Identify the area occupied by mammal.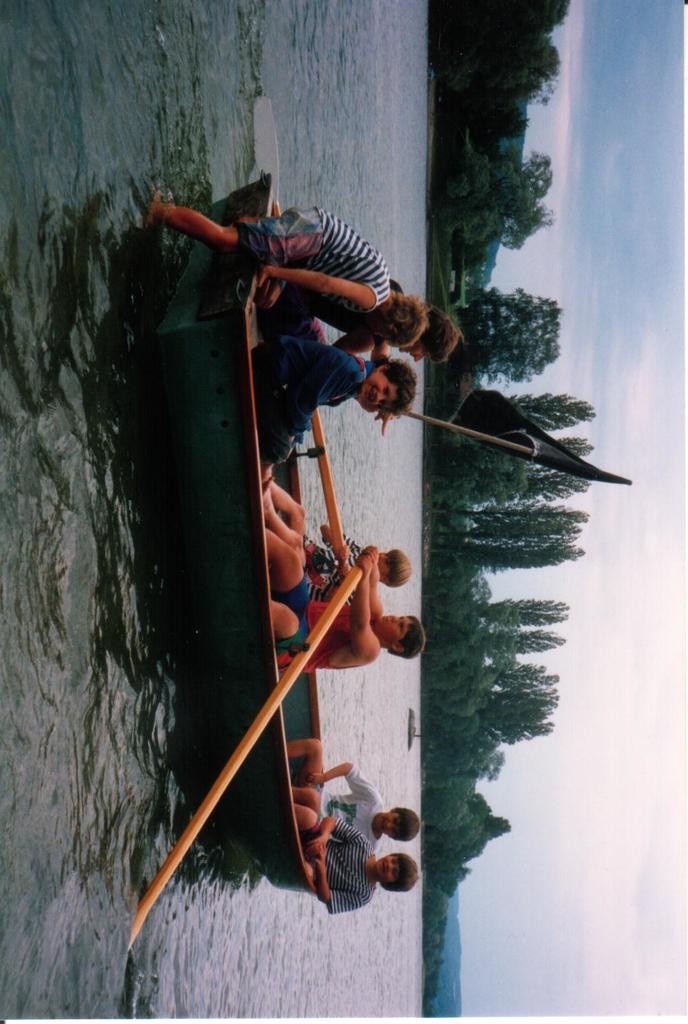
Area: BBox(284, 739, 421, 839).
